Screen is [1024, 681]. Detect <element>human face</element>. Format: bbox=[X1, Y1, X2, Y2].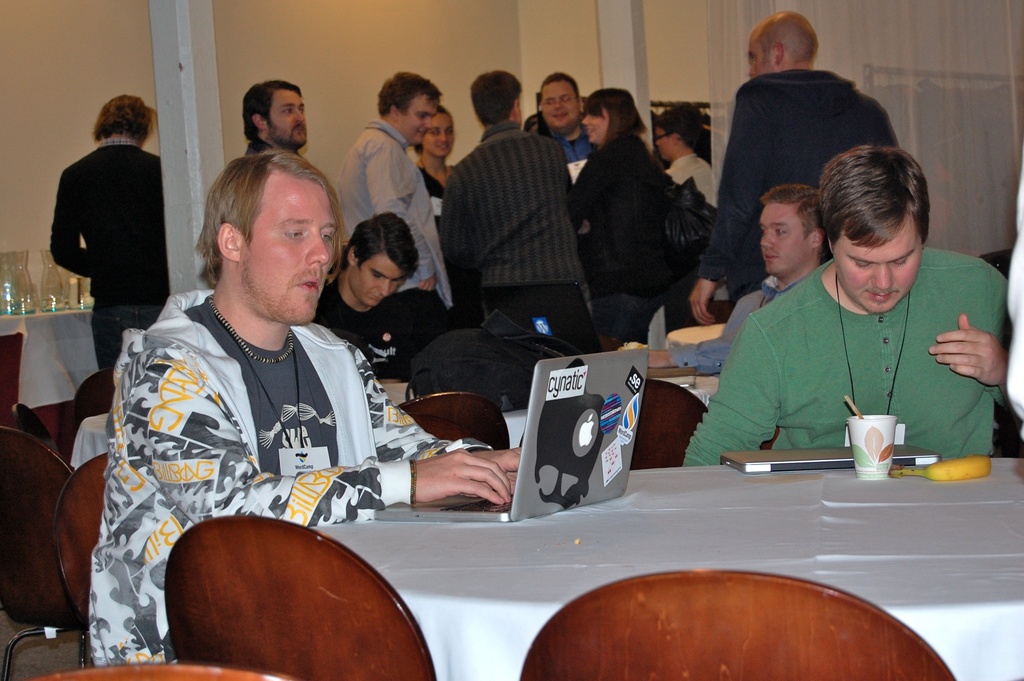
bbox=[346, 258, 405, 309].
